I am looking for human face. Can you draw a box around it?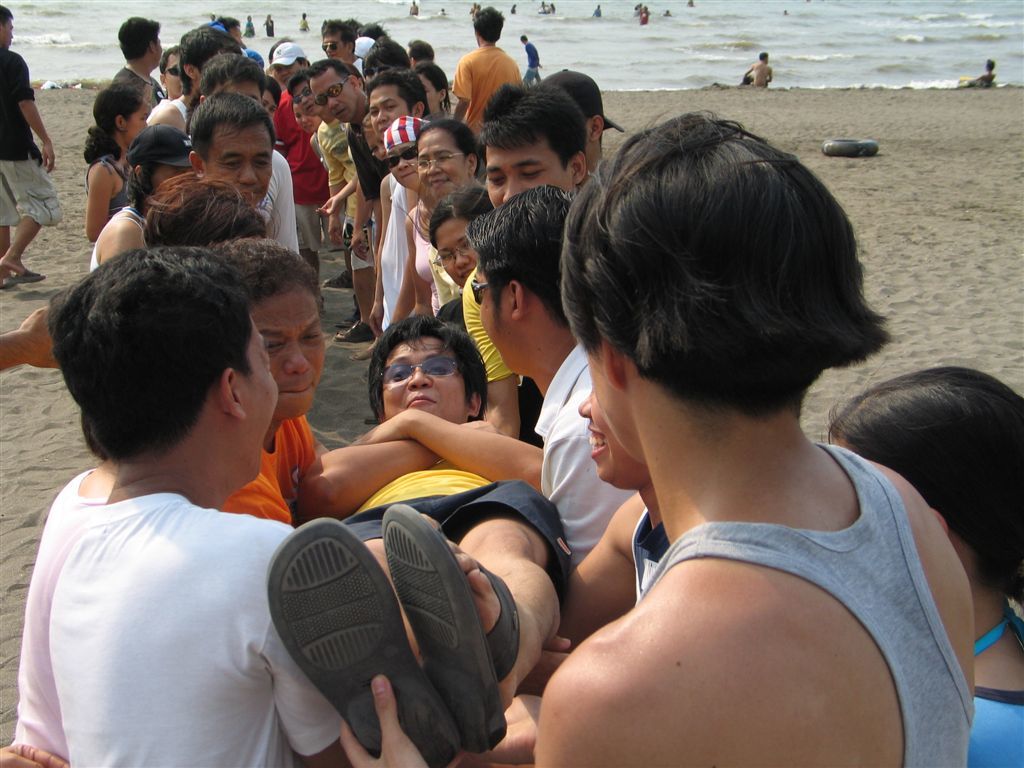
Sure, the bounding box is bbox=(243, 326, 285, 474).
